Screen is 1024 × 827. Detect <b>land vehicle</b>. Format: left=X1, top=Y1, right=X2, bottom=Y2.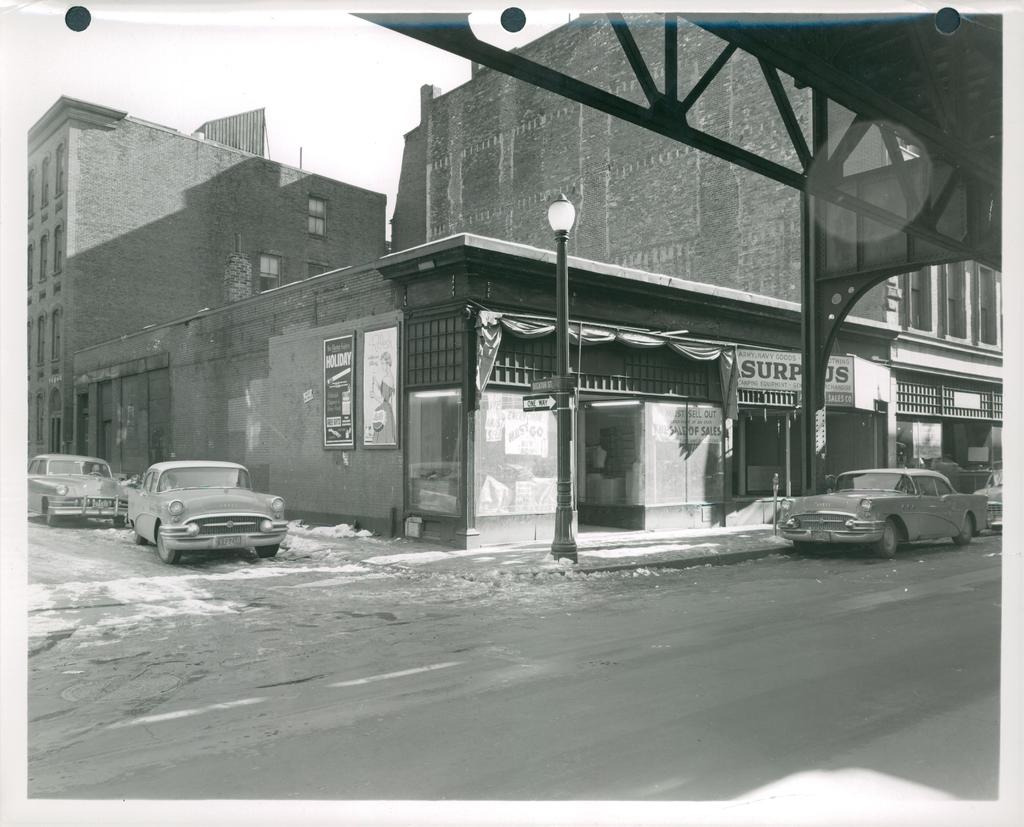
left=784, top=458, right=980, bottom=565.
